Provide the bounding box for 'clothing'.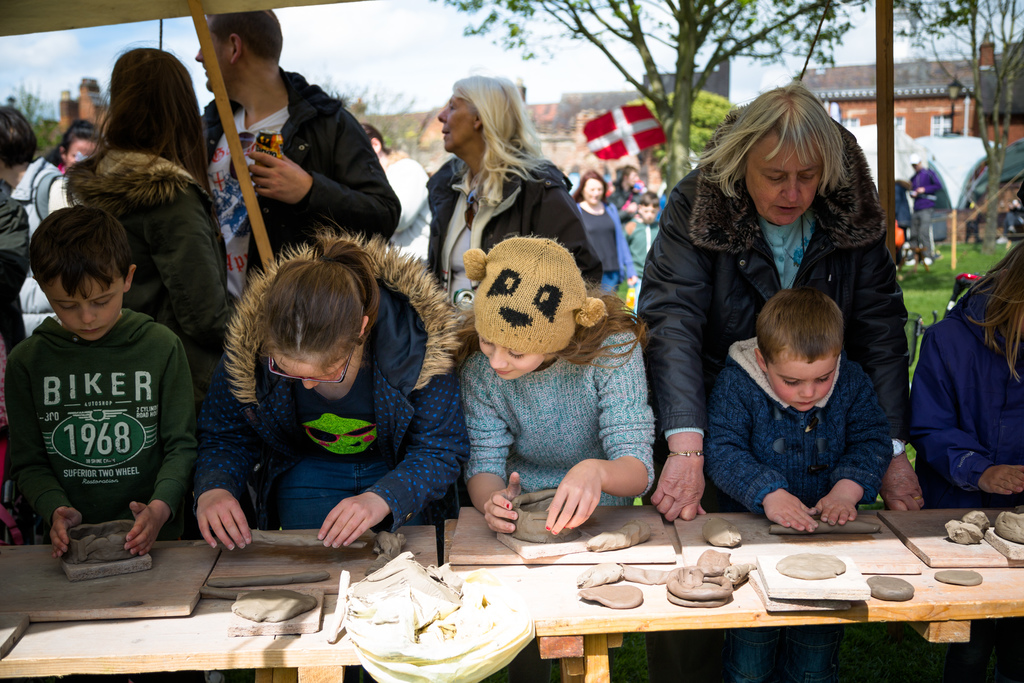
x1=207, y1=64, x2=402, y2=320.
